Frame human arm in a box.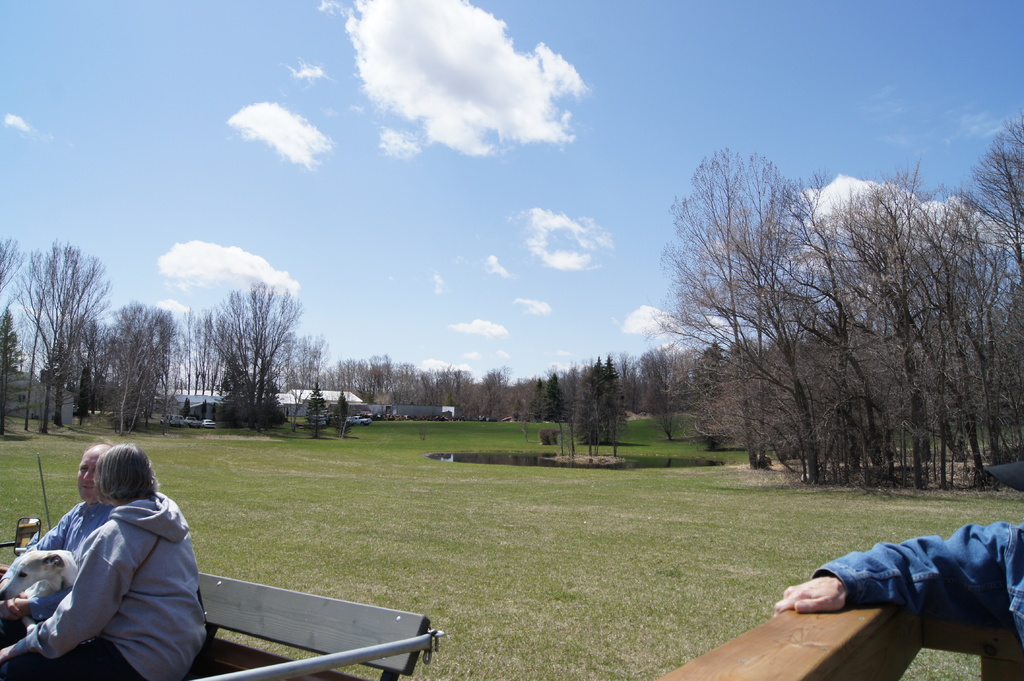
pyautogui.locateOnScreen(765, 536, 1015, 646).
